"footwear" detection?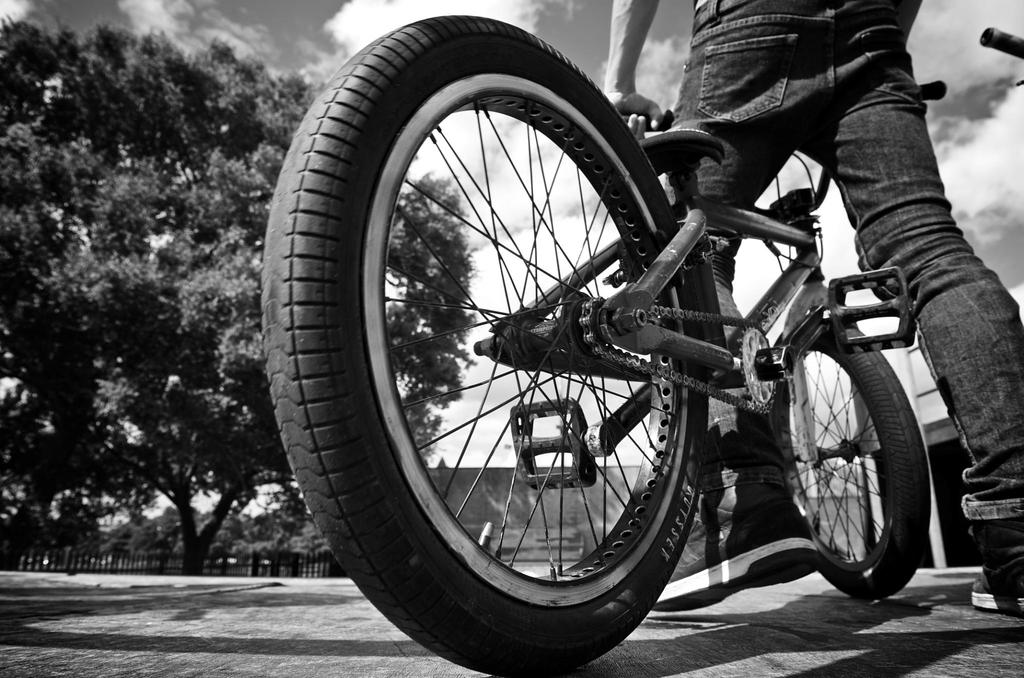
964:513:1023:620
